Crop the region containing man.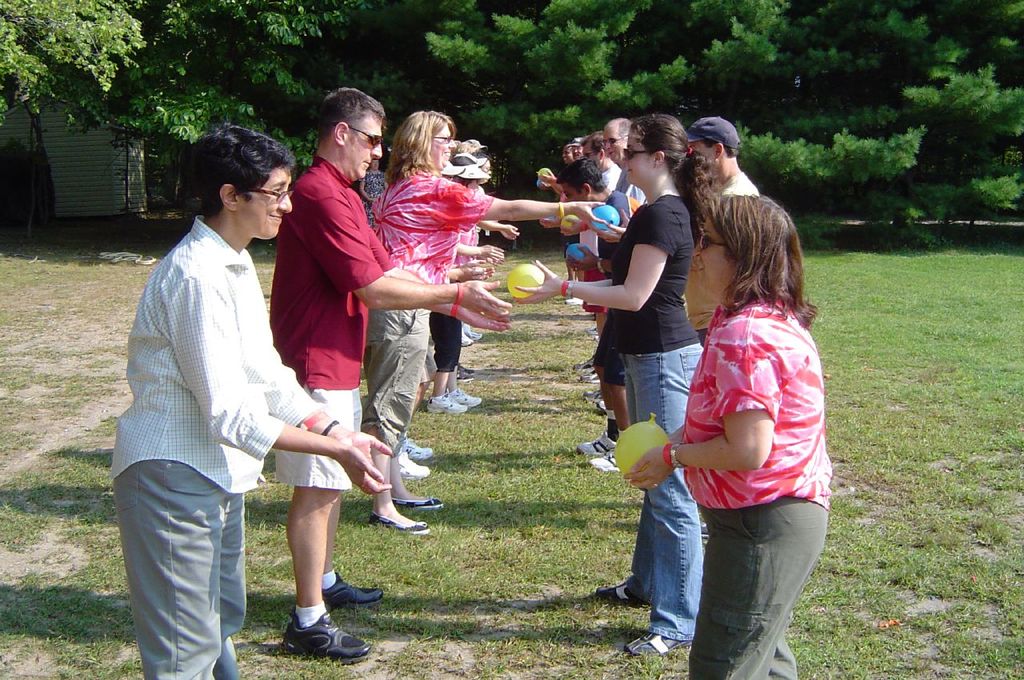
Crop region: bbox=[116, 127, 329, 676].
